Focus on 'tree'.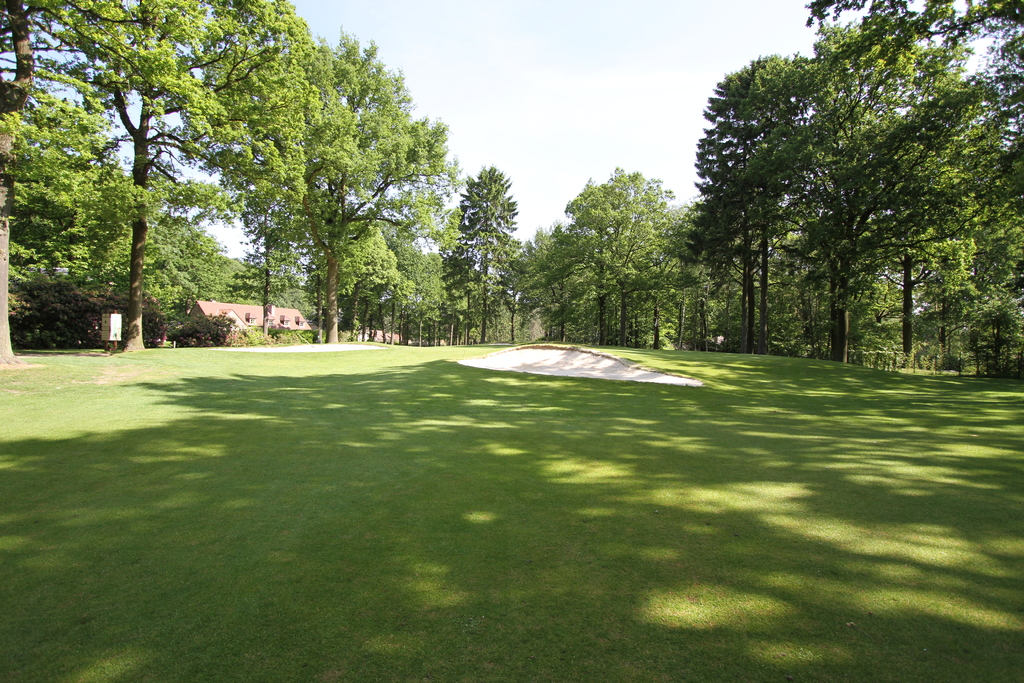
Focused at select_region(554, 176, 671, 352).
